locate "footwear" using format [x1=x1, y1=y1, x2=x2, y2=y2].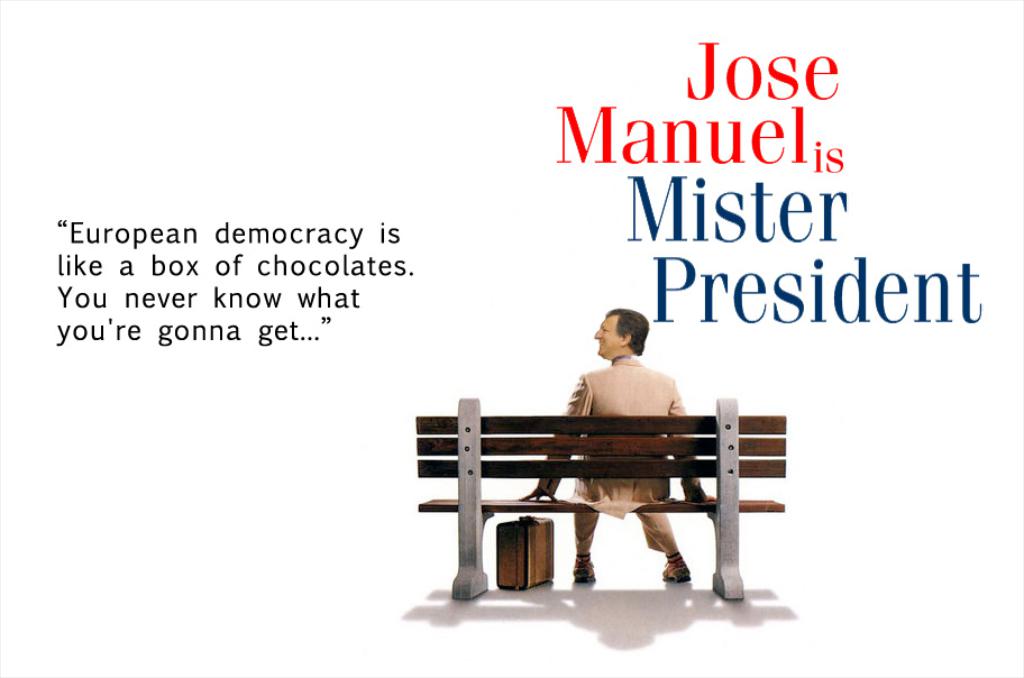
[x1=573, y1=547, x2=595, y2=580].
